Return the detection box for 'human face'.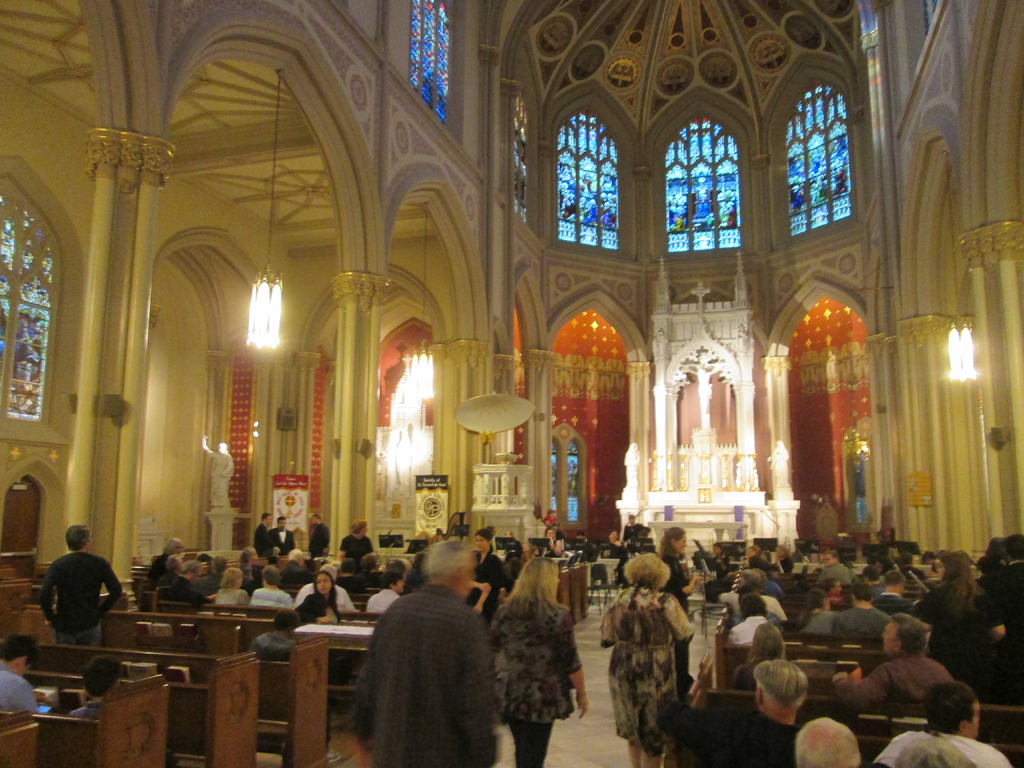
<bbox>218, 445, 223, 454</bbox>.
